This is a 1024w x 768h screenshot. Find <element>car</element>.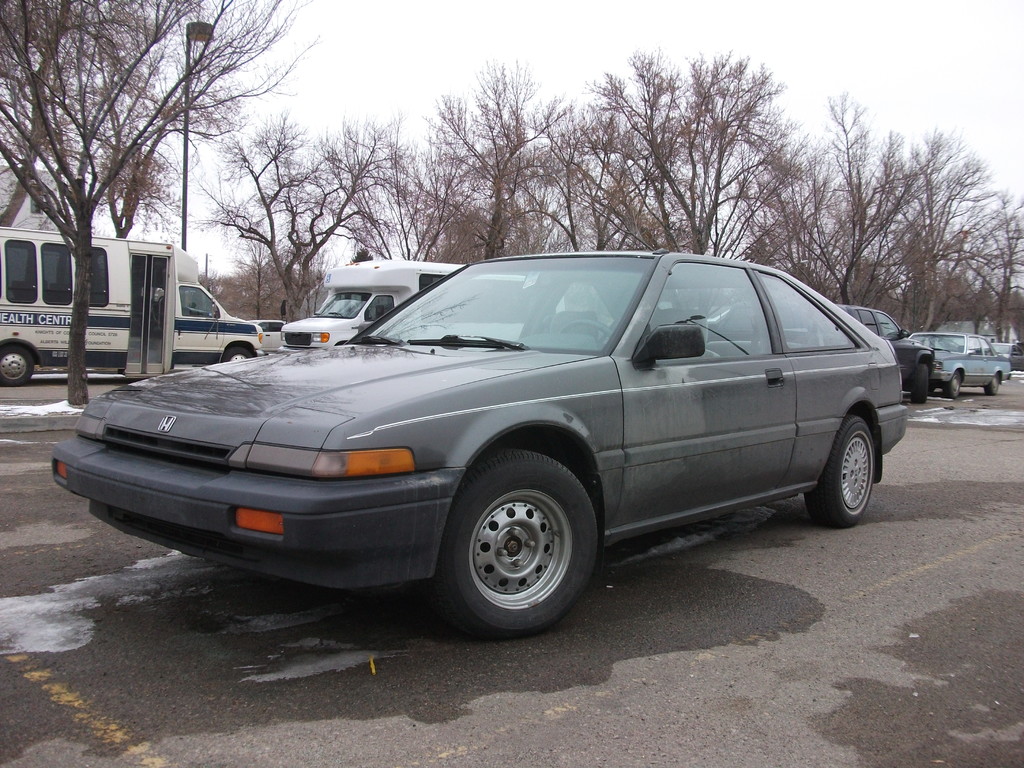
Bounding box: BBox(259, 320, 284, 353).
